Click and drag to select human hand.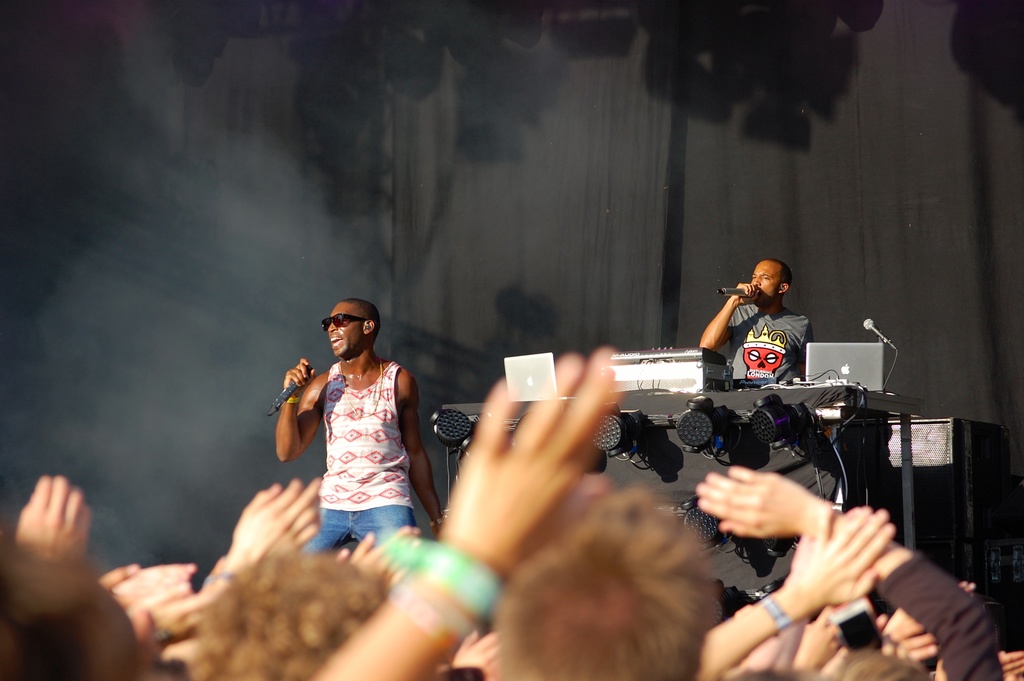
Selection: <box>999,646,1023,677</box>.
